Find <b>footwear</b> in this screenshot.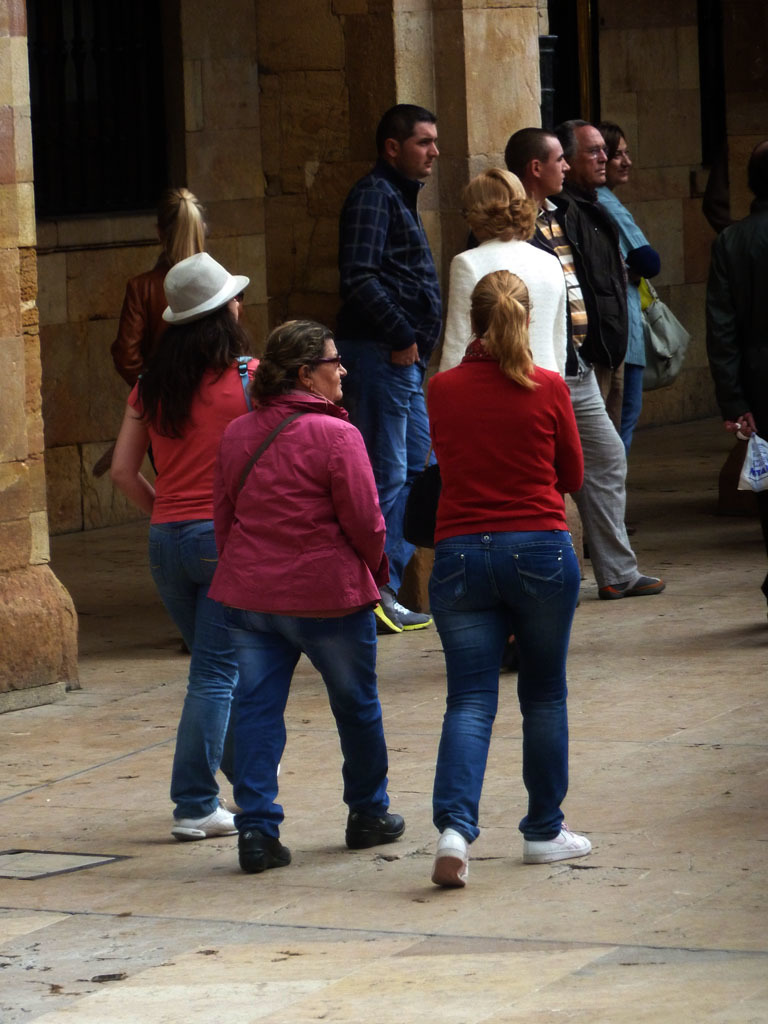
The bounding box for <b>footwear</b> is box(170, 802, 241, 839).
